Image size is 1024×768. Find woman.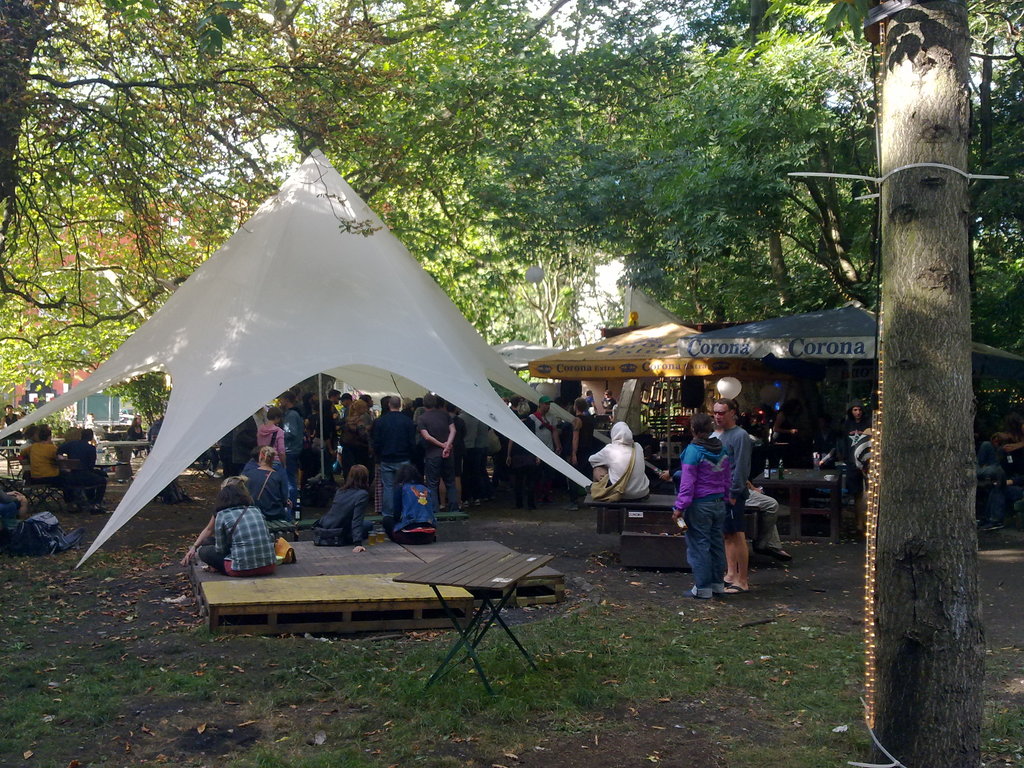
128/413/149/457.
